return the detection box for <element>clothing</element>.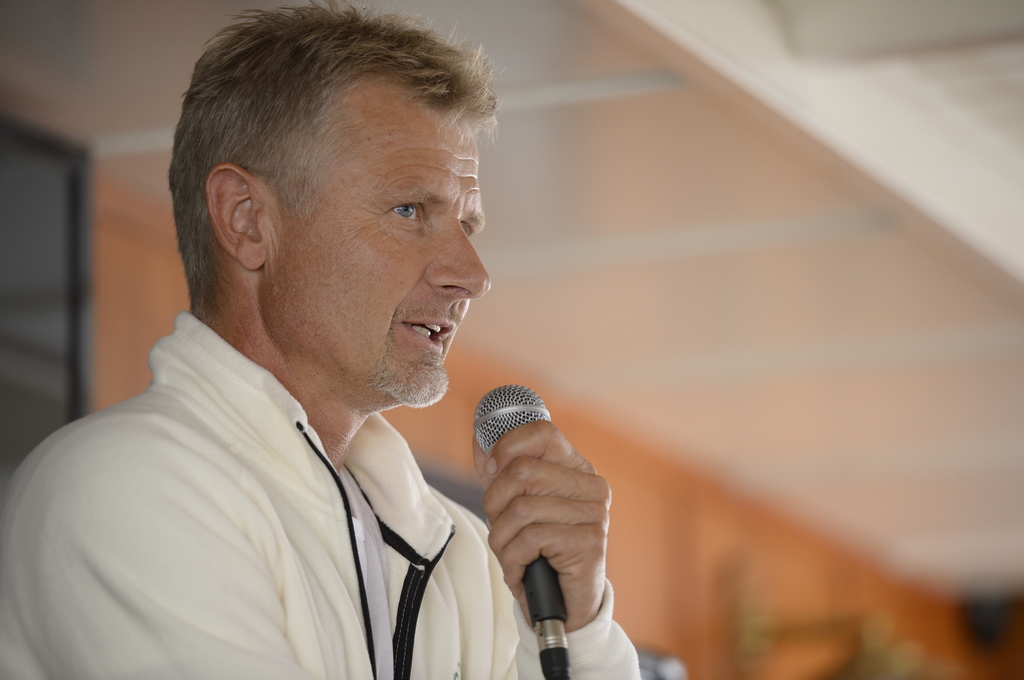
5, 291, 535, 675.
